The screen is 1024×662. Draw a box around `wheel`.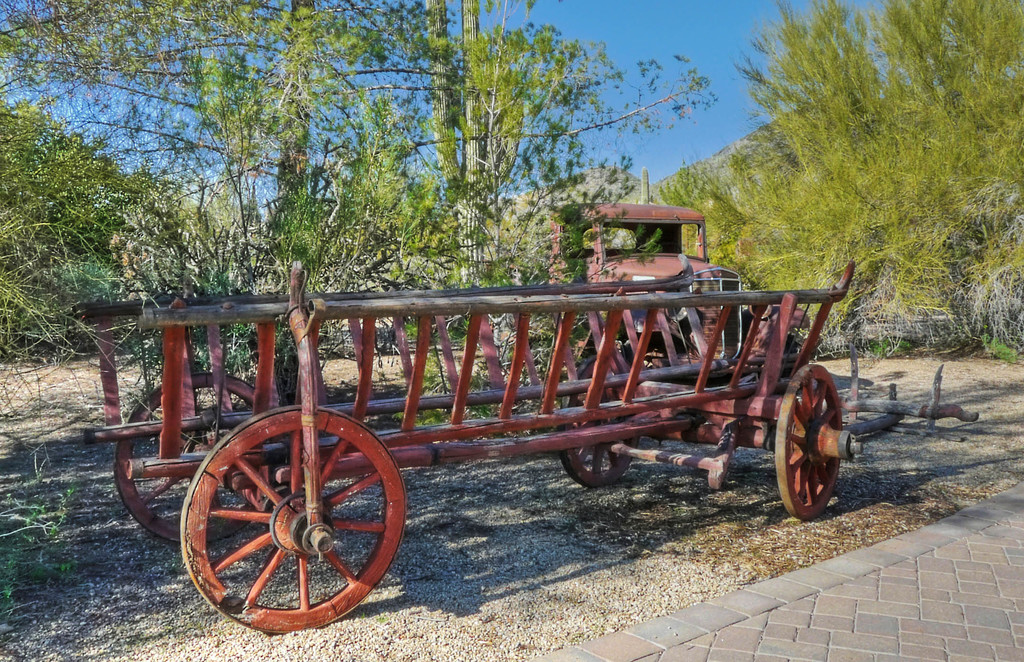
<bbox>777, 362, 861, 519</bbox>.
